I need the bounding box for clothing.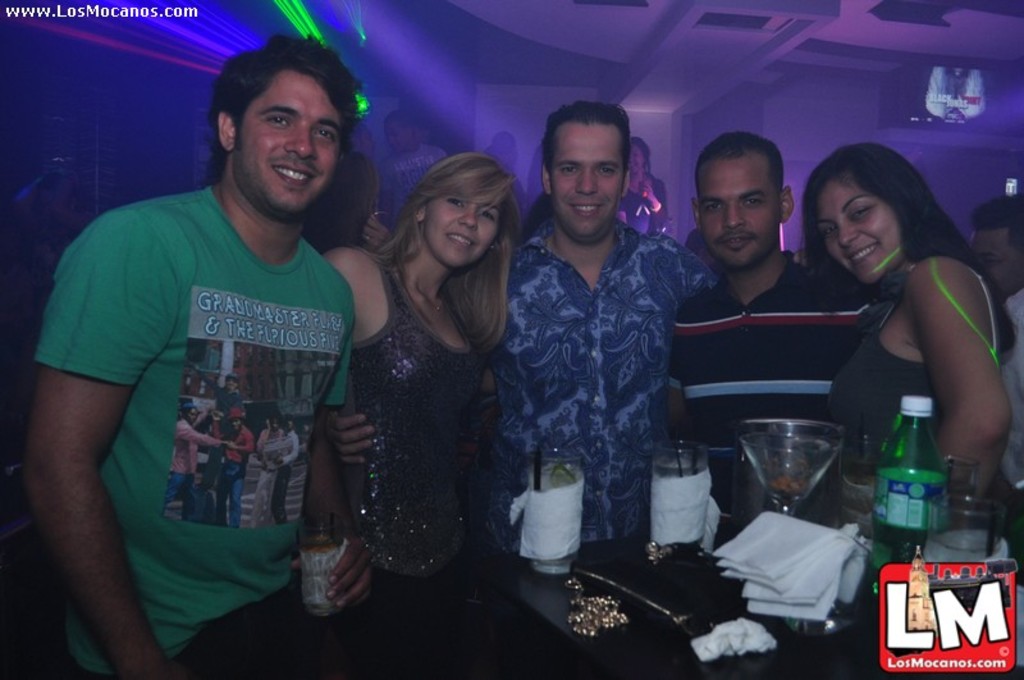
Here it is: rect(50, 143, 364, 620).
